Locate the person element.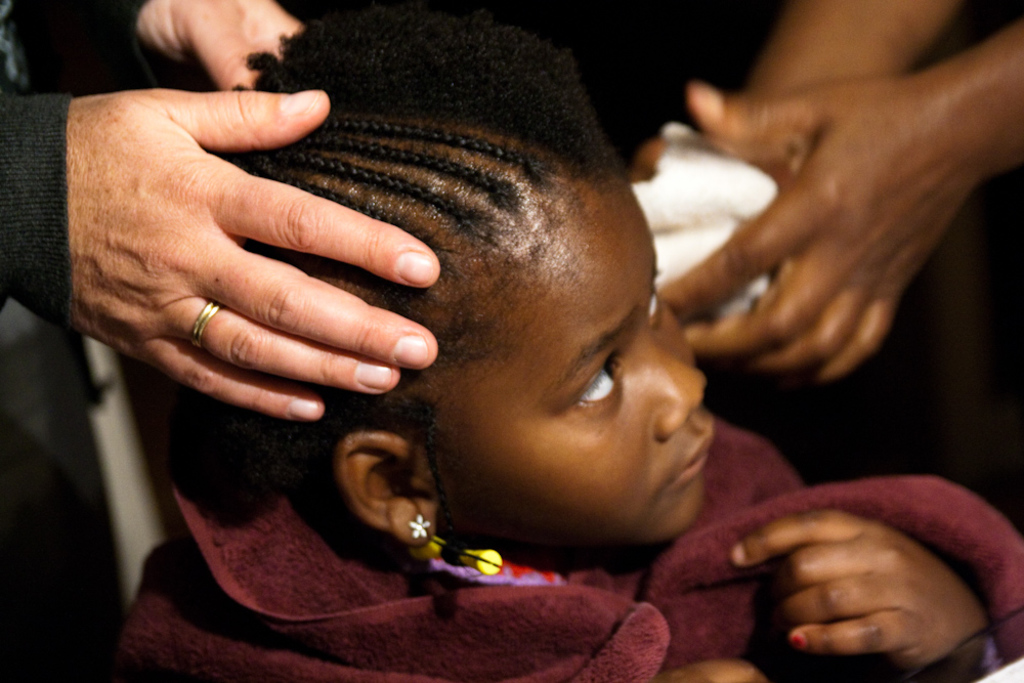
Element bbox: (281,0,954,645).
